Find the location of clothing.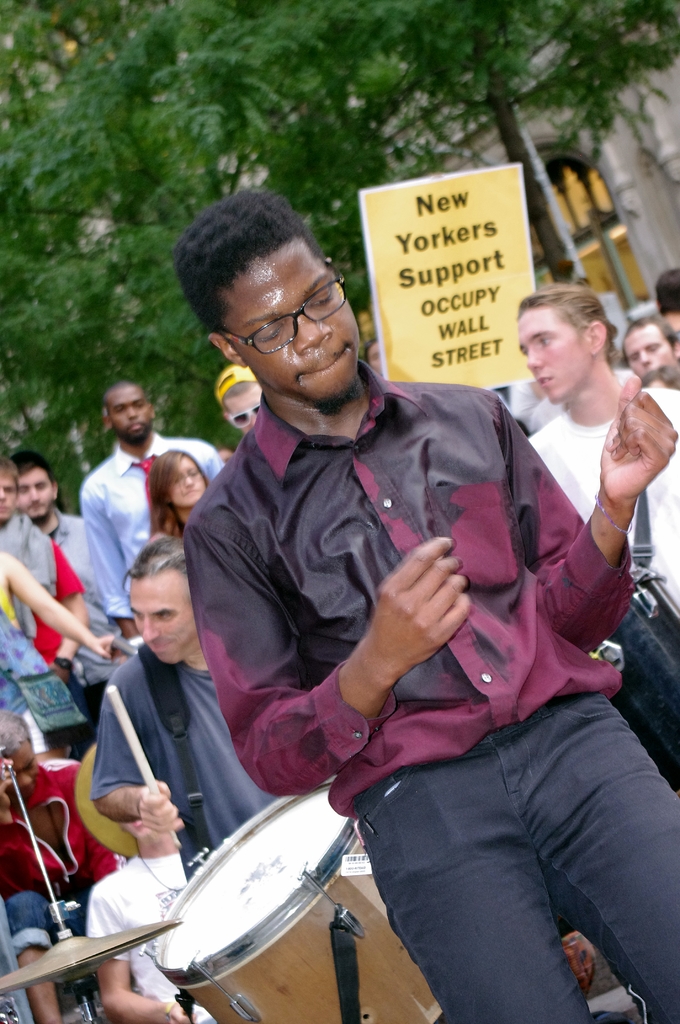
Location: select_region(6, 749, 120, 982).
